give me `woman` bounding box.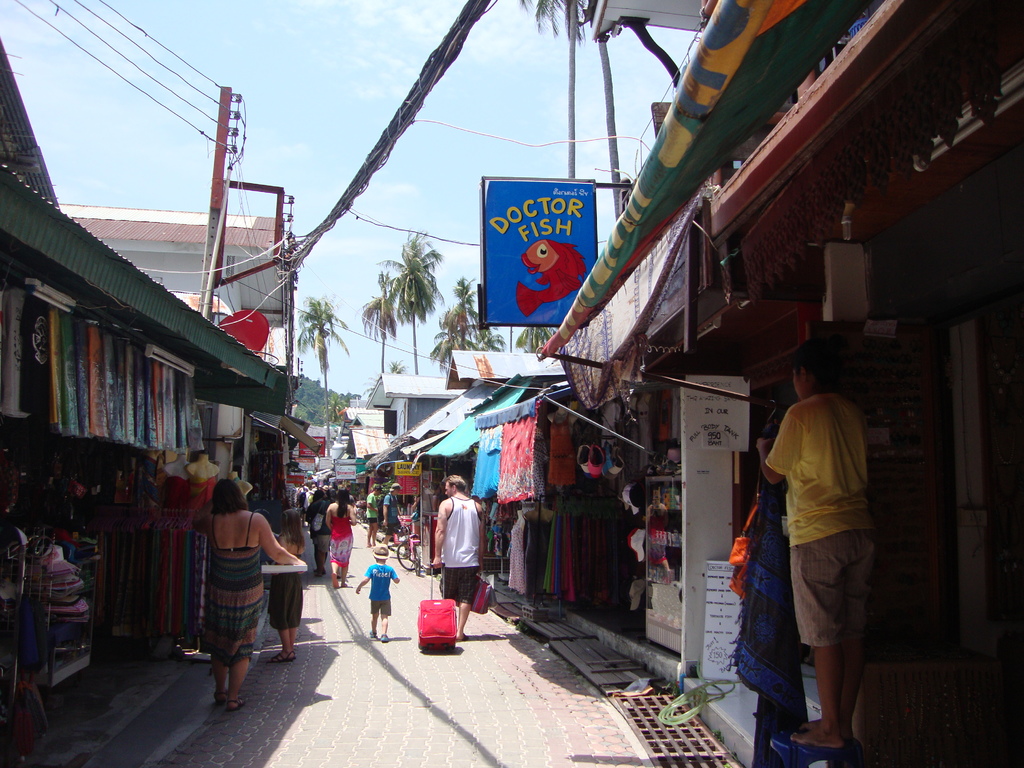
(x1=179, y1=474, x2=291, y2=696).
